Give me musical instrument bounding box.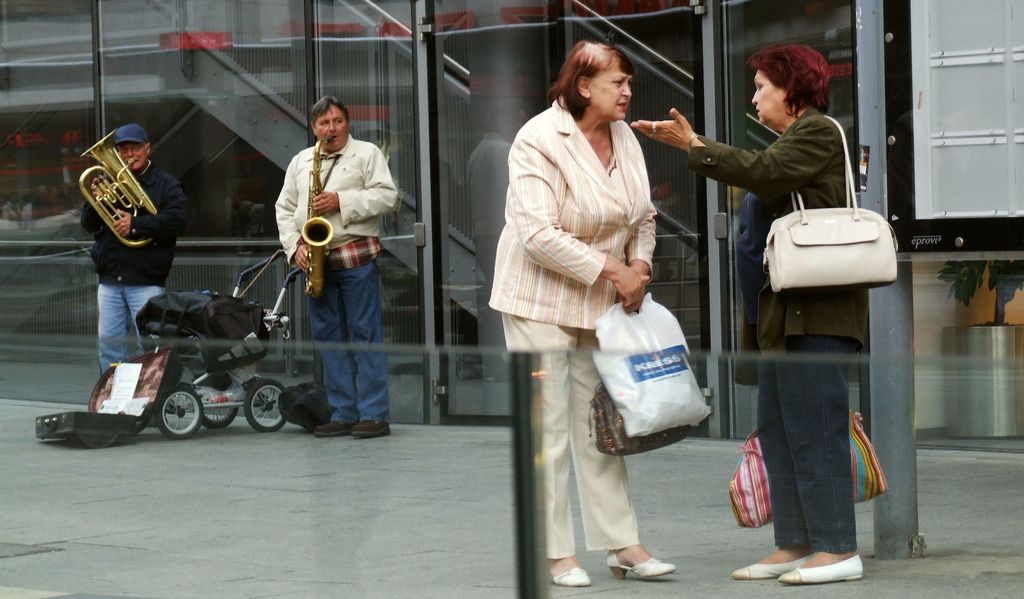
<box>303,129,333,300</box>.
